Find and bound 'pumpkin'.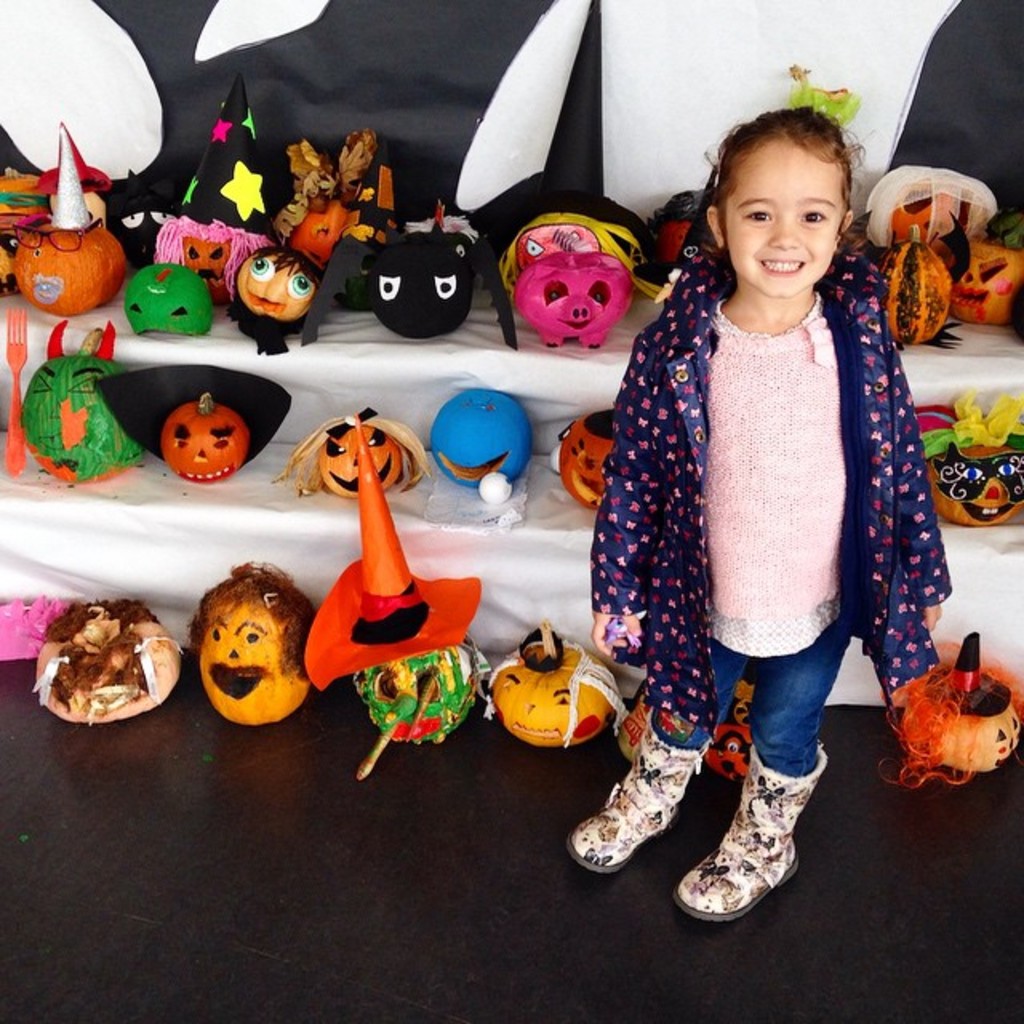
Bound: left=123, top=258, right=219, bottom=338.
